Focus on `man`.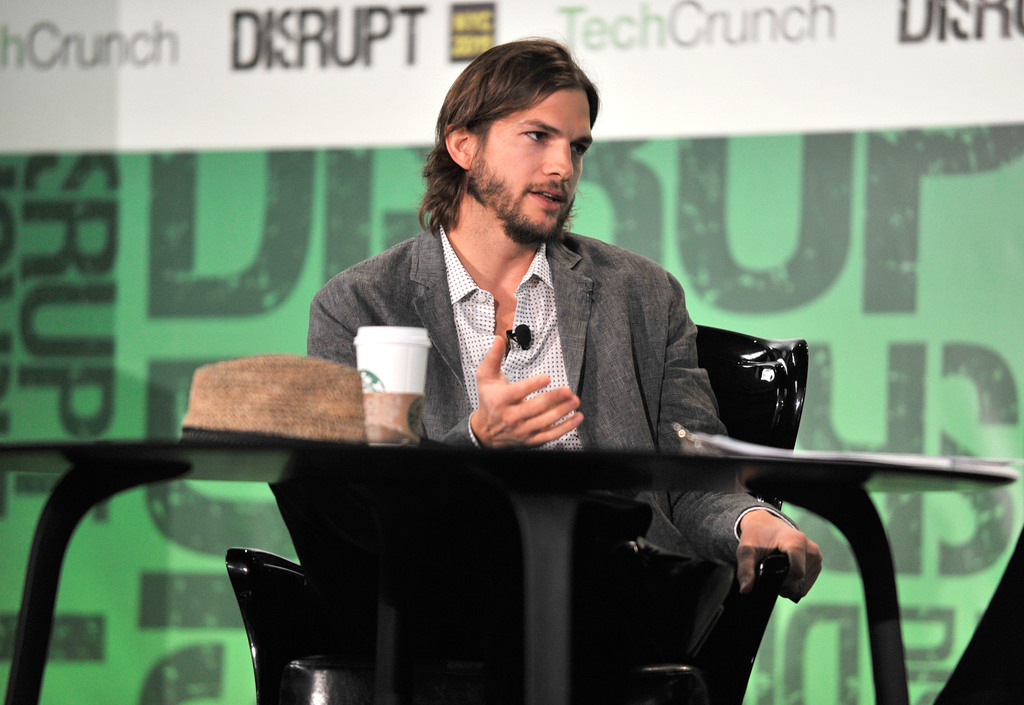
Focused at <box>306,38,824,661</box>.
